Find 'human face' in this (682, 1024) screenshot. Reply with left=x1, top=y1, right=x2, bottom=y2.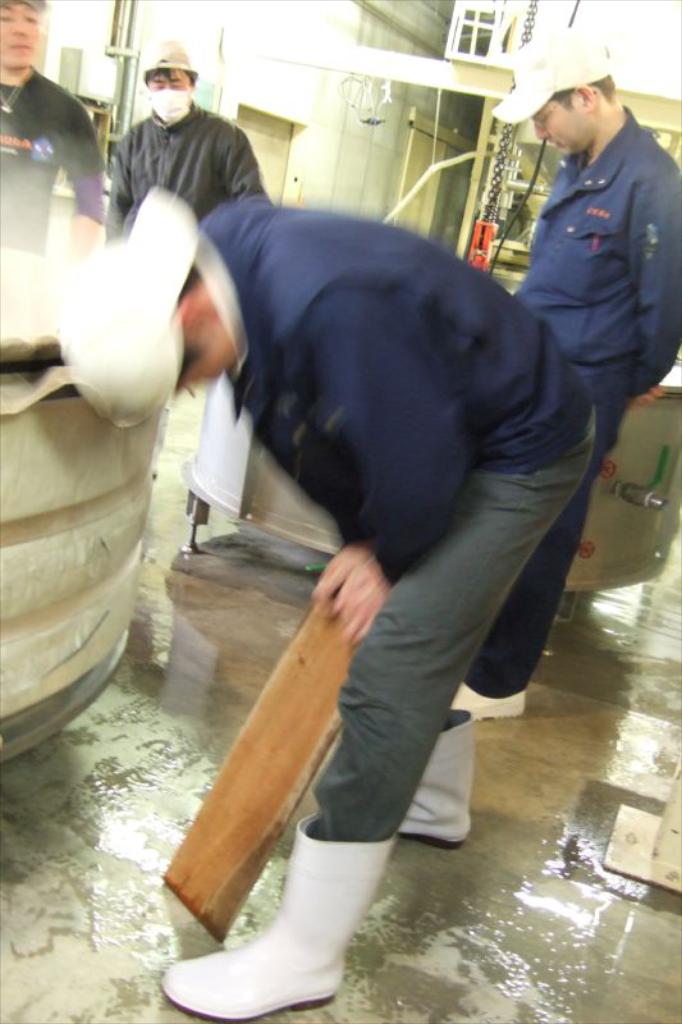
left=147, top=68, right=188, bottom=86.
